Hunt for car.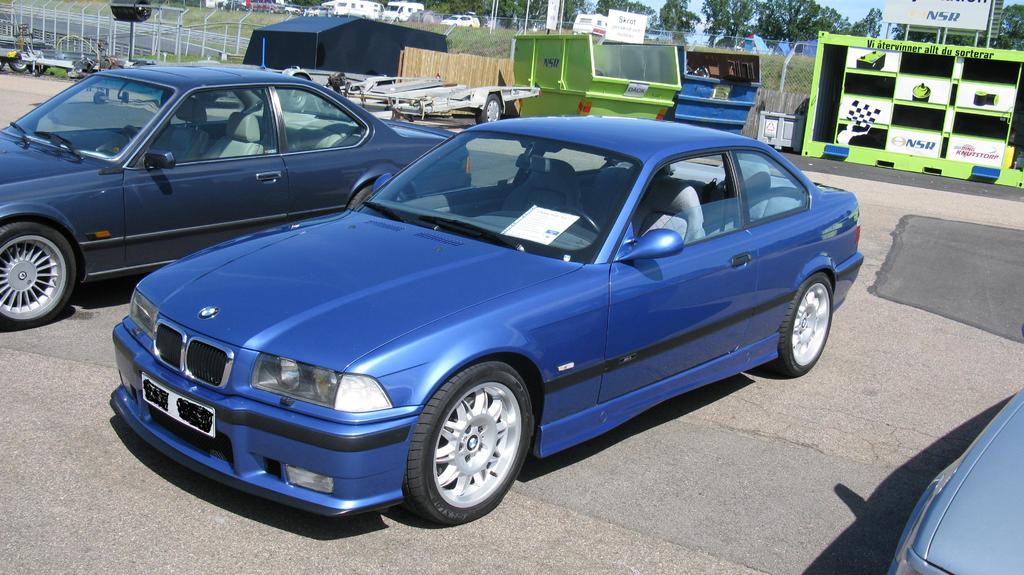
Hunted down at region(881, 394, 1023, 574).
